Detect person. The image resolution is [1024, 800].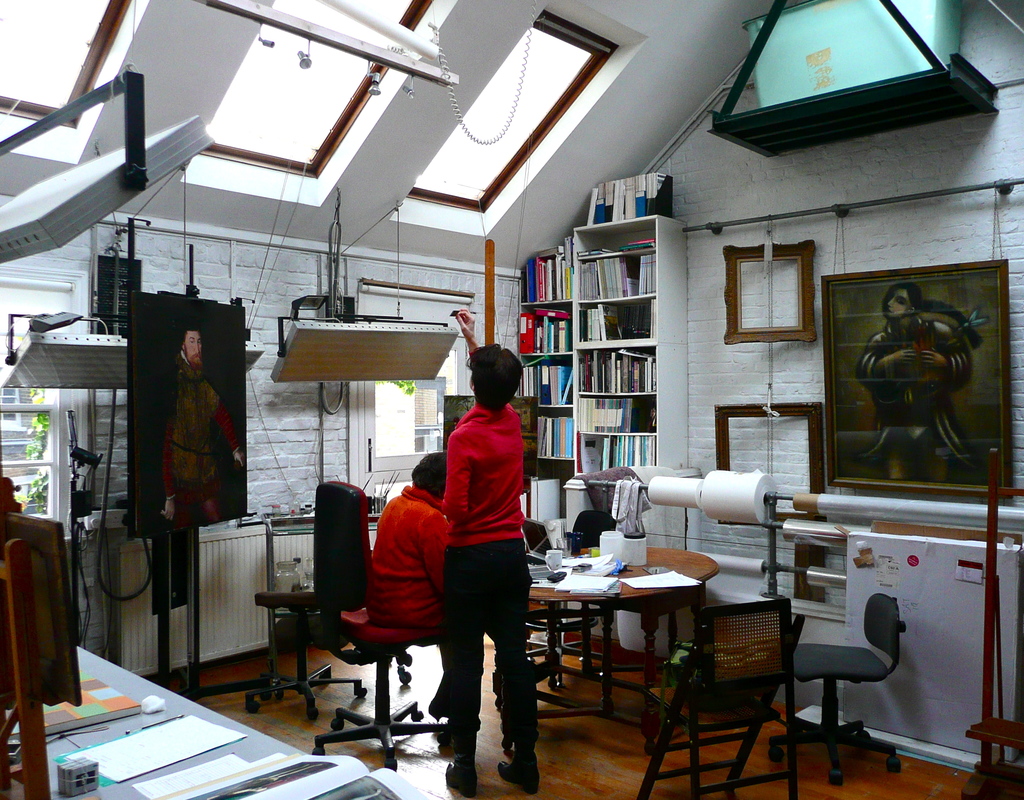
rect(858, 283, 983, 461).
